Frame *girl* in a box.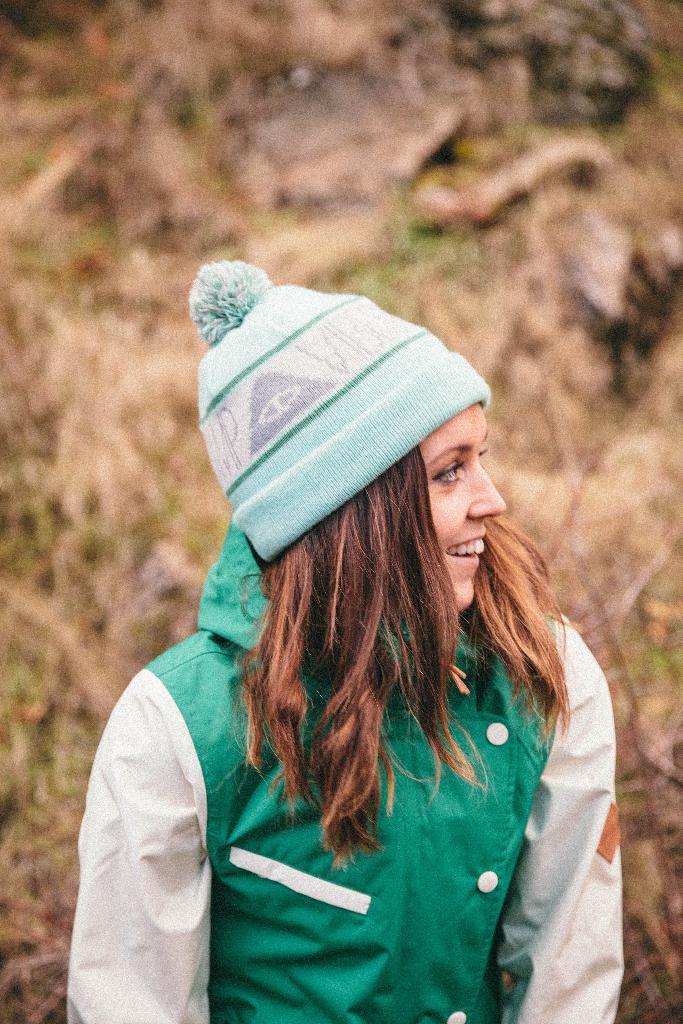
67 259 633 1023.
